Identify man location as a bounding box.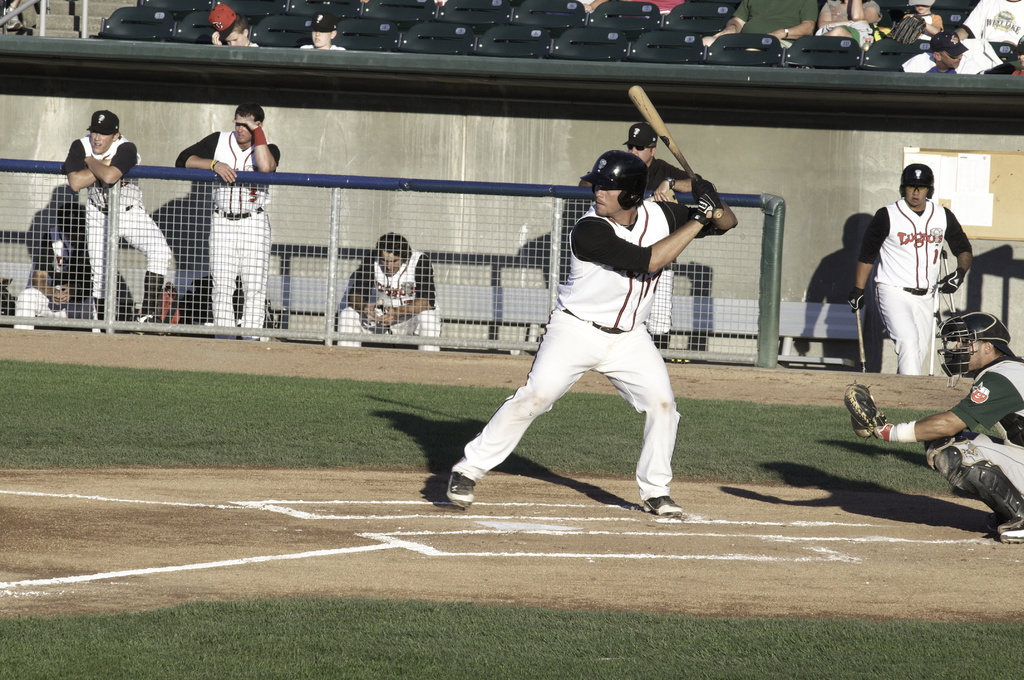
BBox(867, 148, 979, 397).
